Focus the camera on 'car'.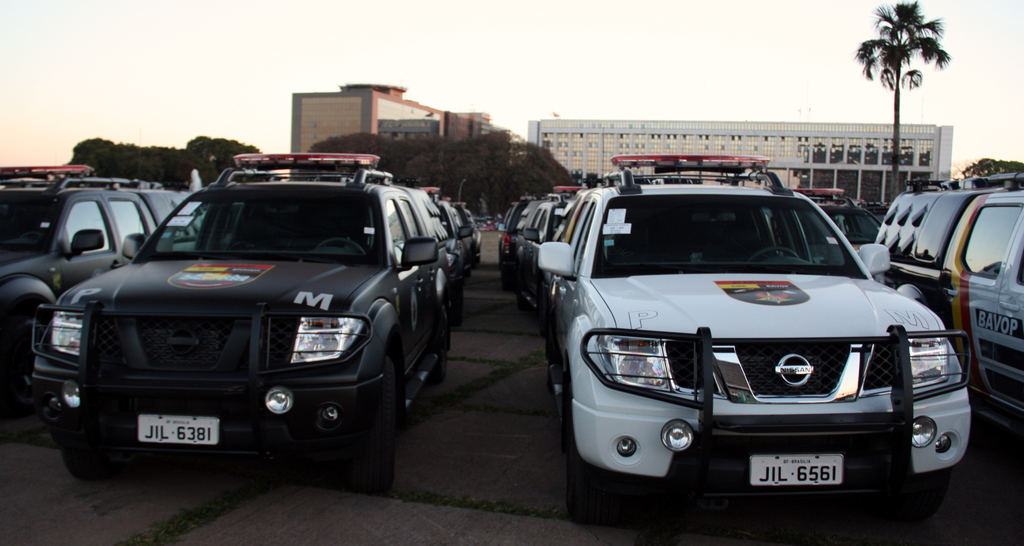
Focus region: pyautogui.locateOnScreen(27, 154, 456, 497).
